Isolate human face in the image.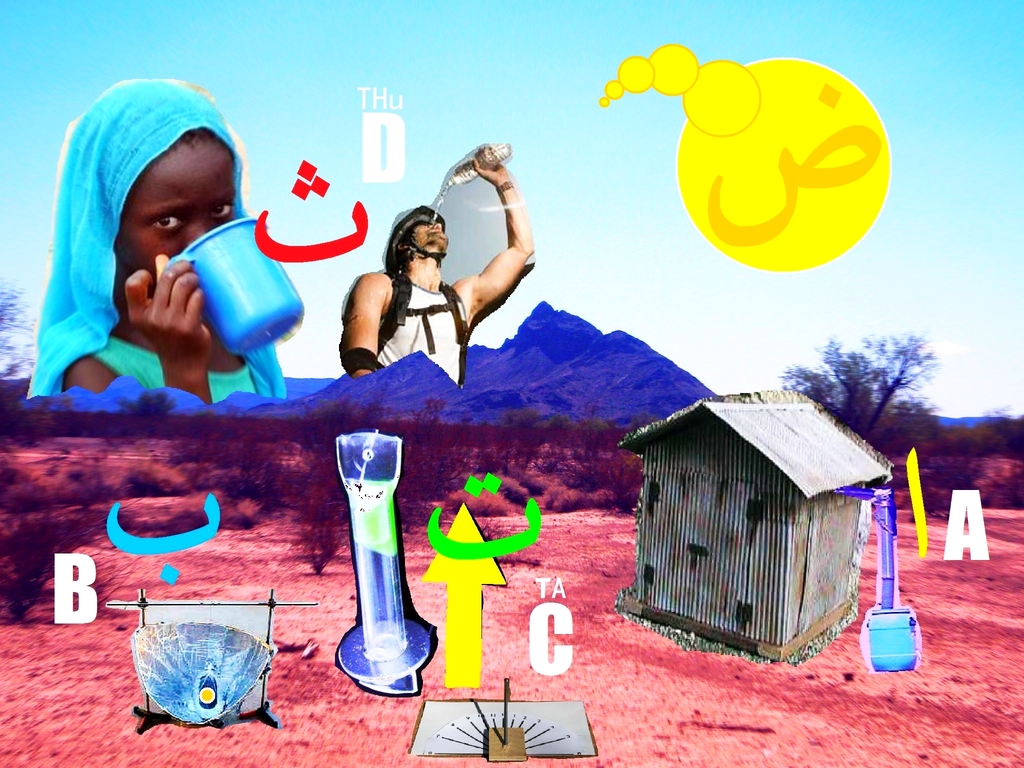
Isolated region: 409, 219, 449, 252.
